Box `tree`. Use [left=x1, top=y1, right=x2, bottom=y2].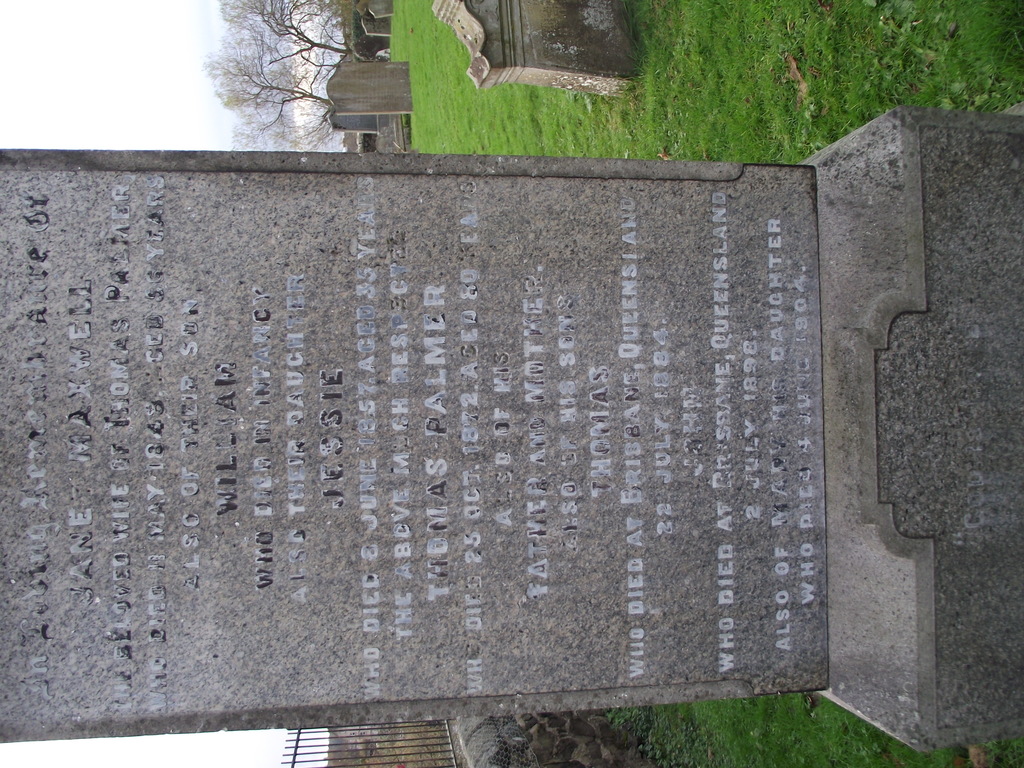
[left=198, top=28, right=334, bottom=129].
